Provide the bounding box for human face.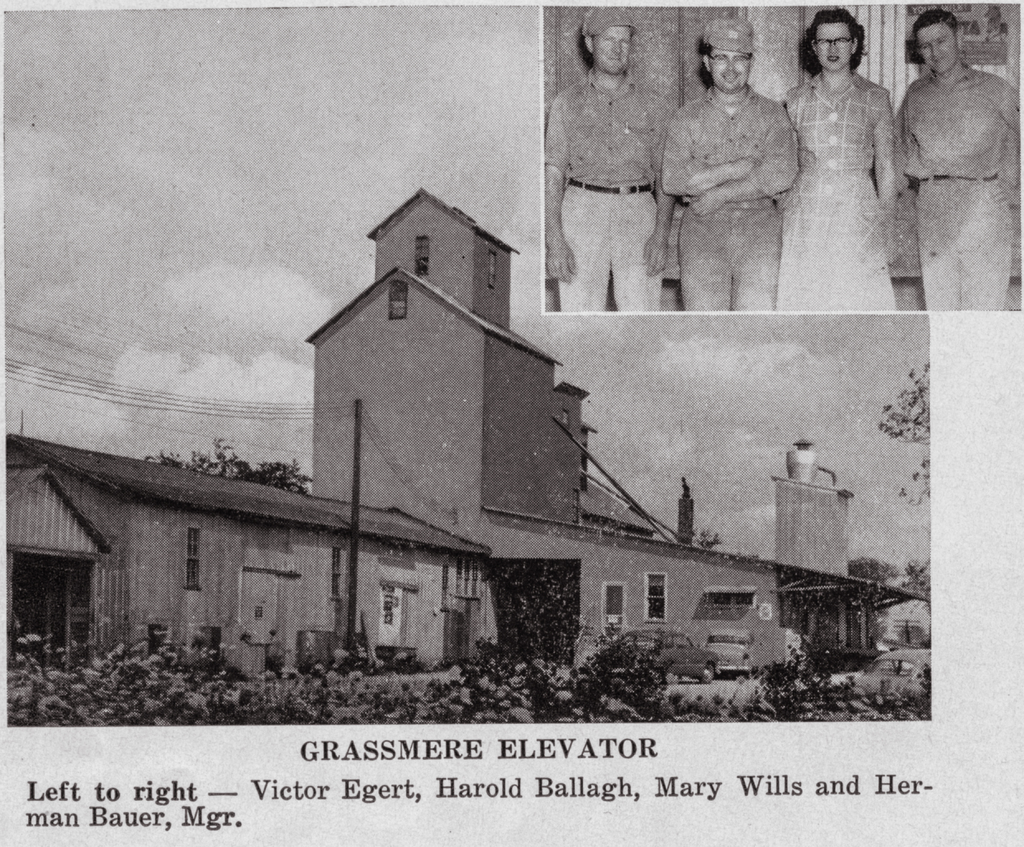
box=[911, 23, 956, 74].
